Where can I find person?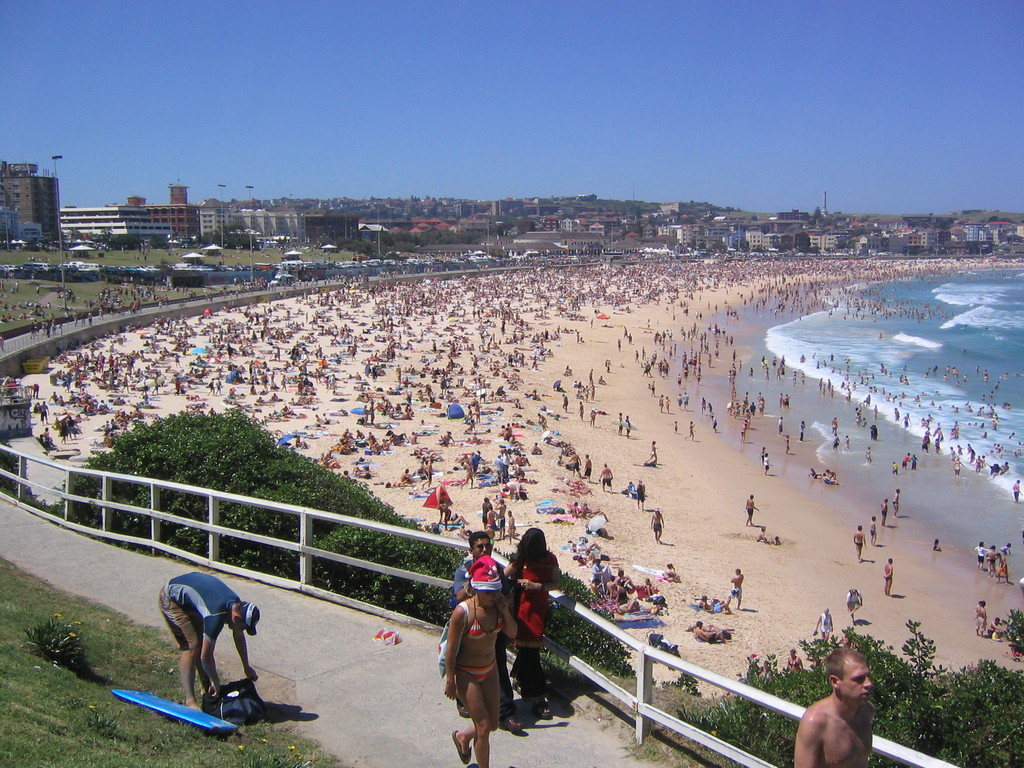
You can find it at bbox(650, 442, 657, 468).
